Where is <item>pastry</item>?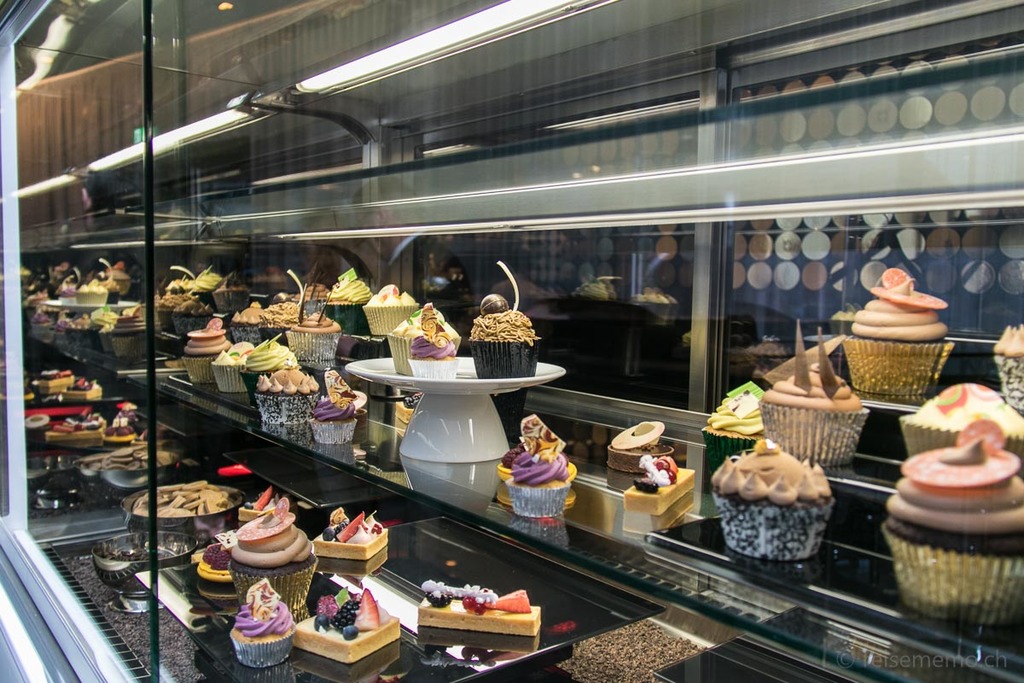
[x1=405, y1=306, x2=460, y2=376].
